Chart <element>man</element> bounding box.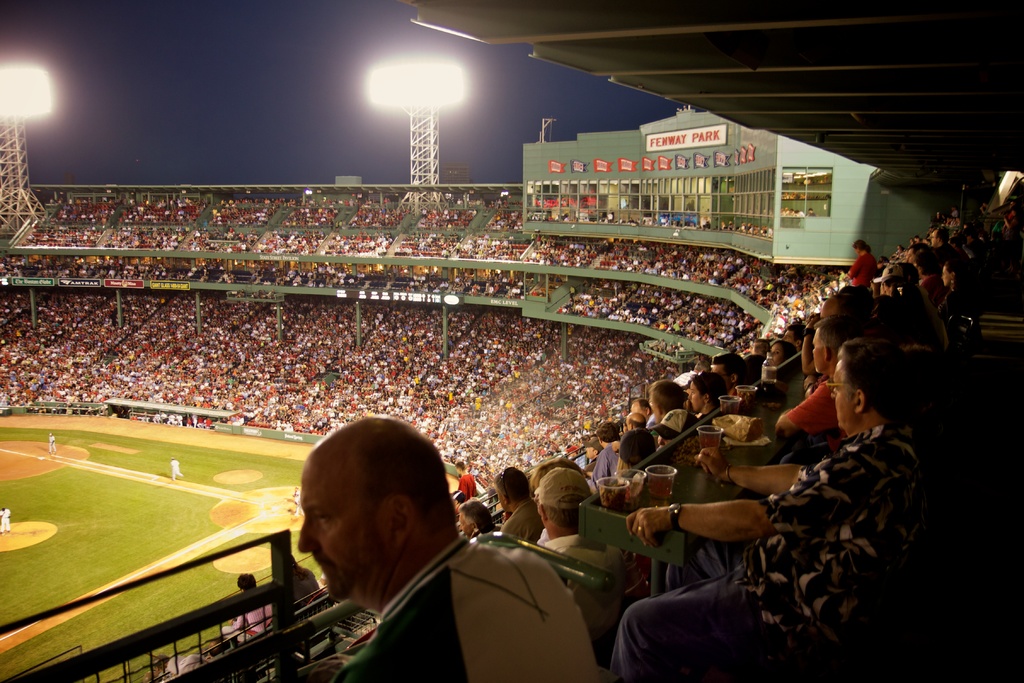
Charted: [0, 505, 13, 536].
